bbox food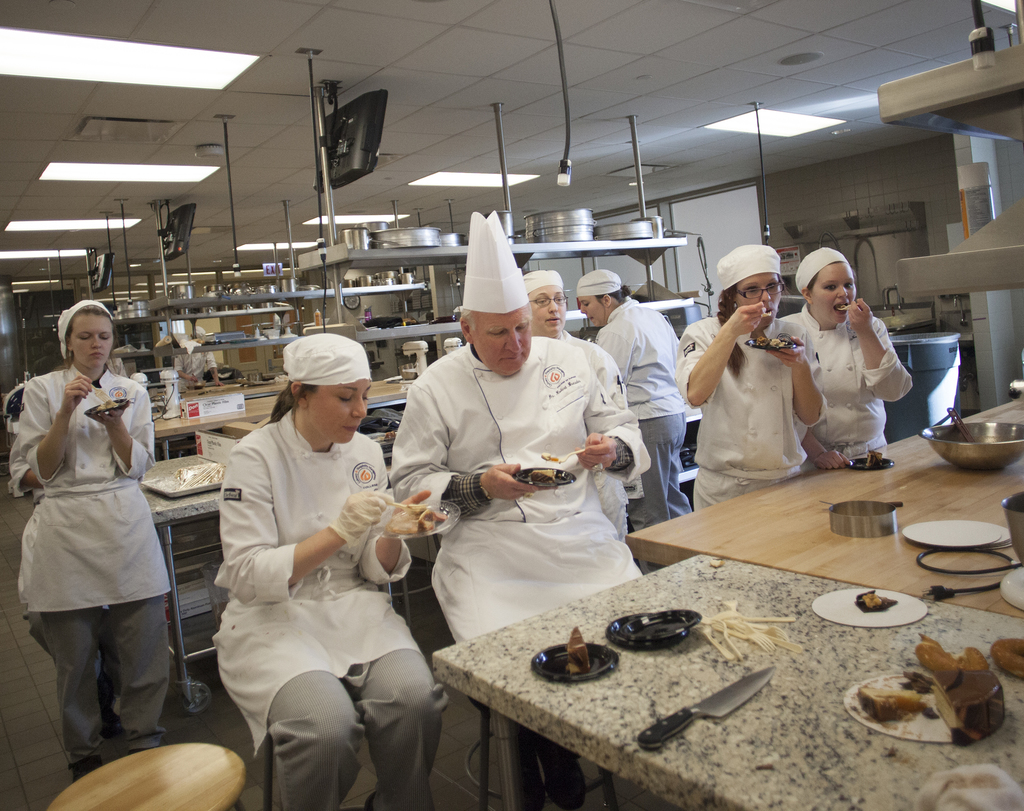
select_region(540, 452, 557, 463)
